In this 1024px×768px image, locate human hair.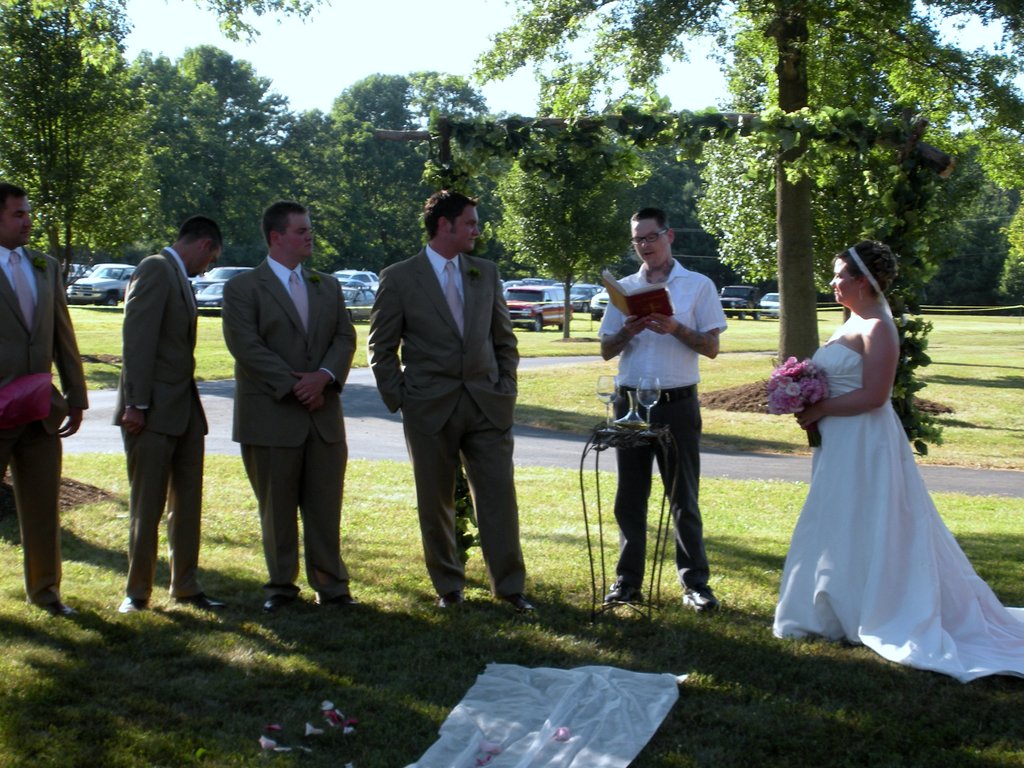
Bounding box: [630, 206, 668, 232].
